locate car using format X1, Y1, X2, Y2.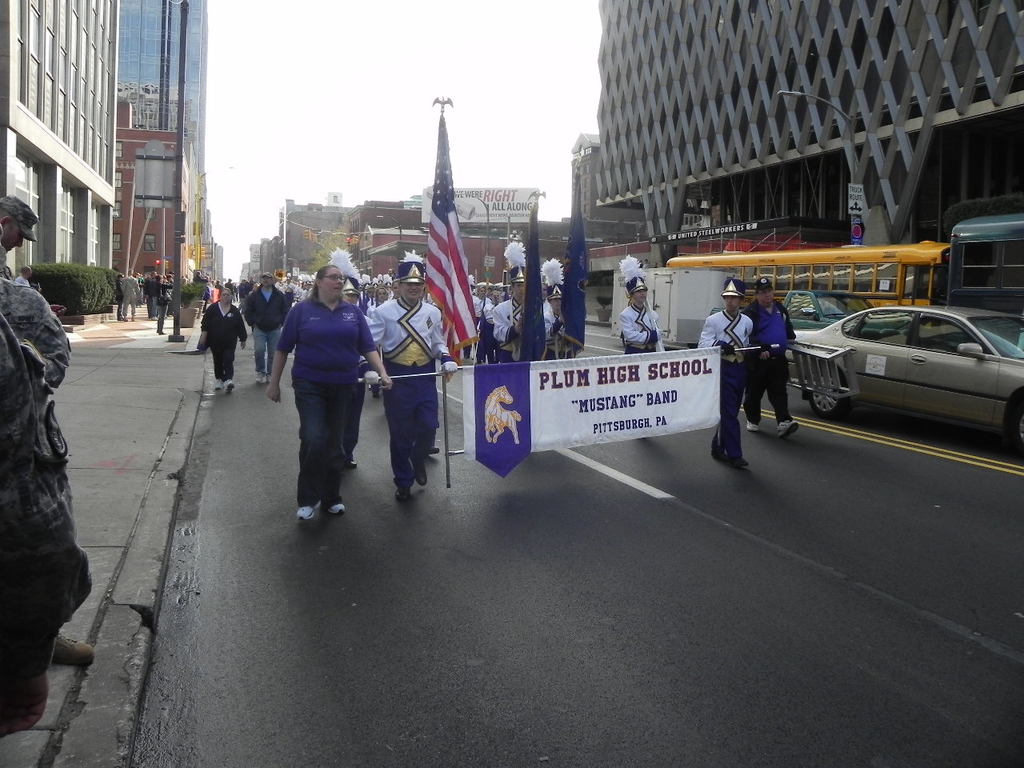
772, 284, 882, 330.
